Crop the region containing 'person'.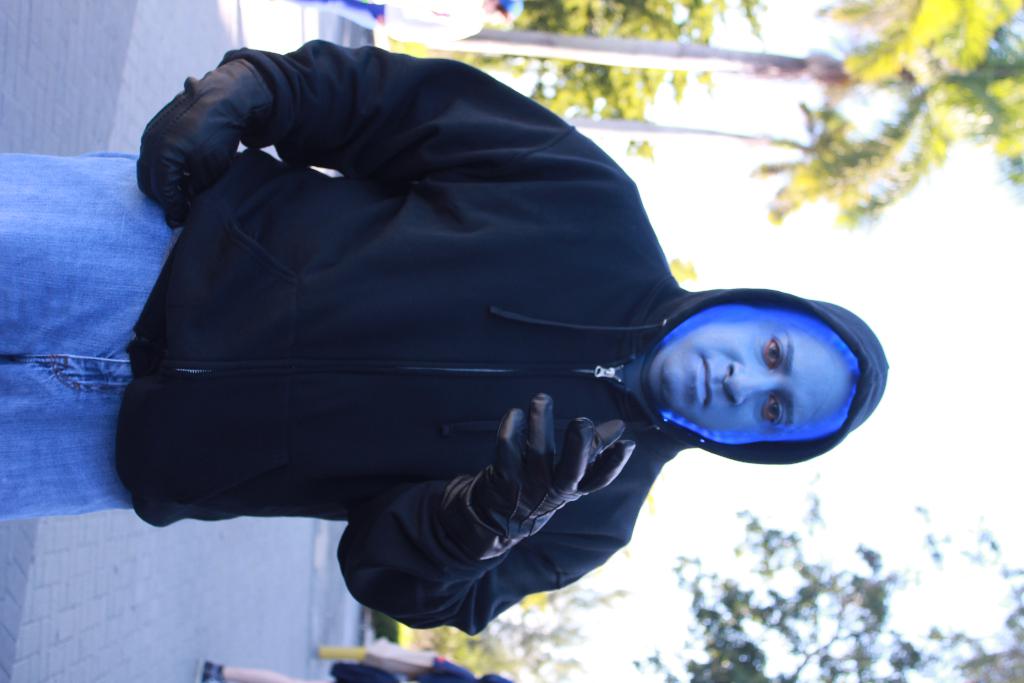
Crop region: (121, 19, 875, 662).
